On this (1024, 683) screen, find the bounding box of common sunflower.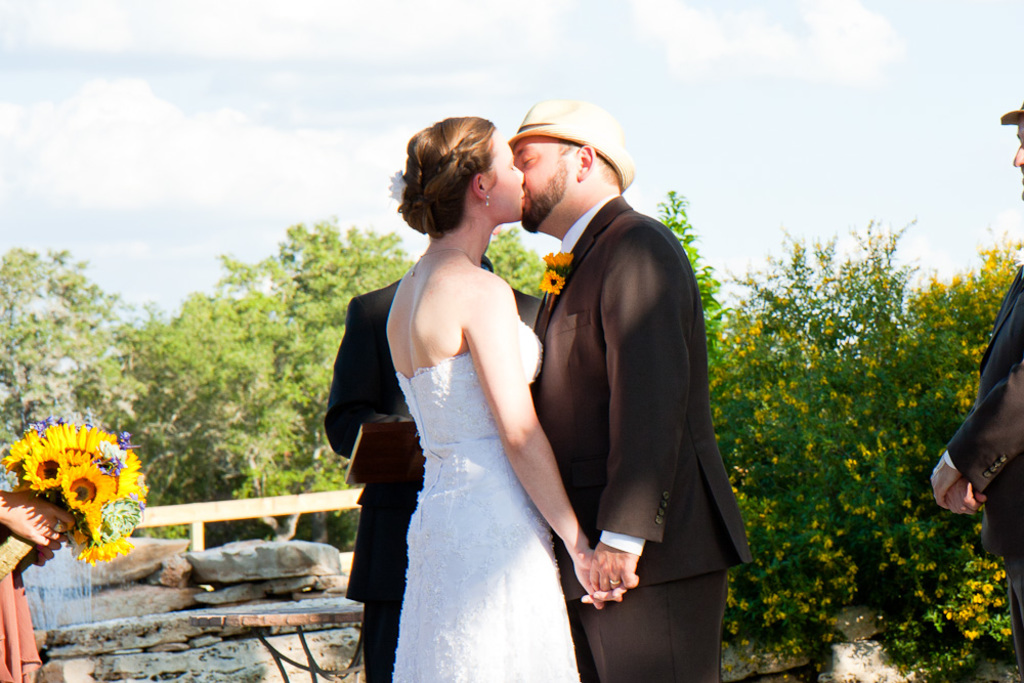
Bounding box: x1=28, y1=435, x2=76, y2=492.
